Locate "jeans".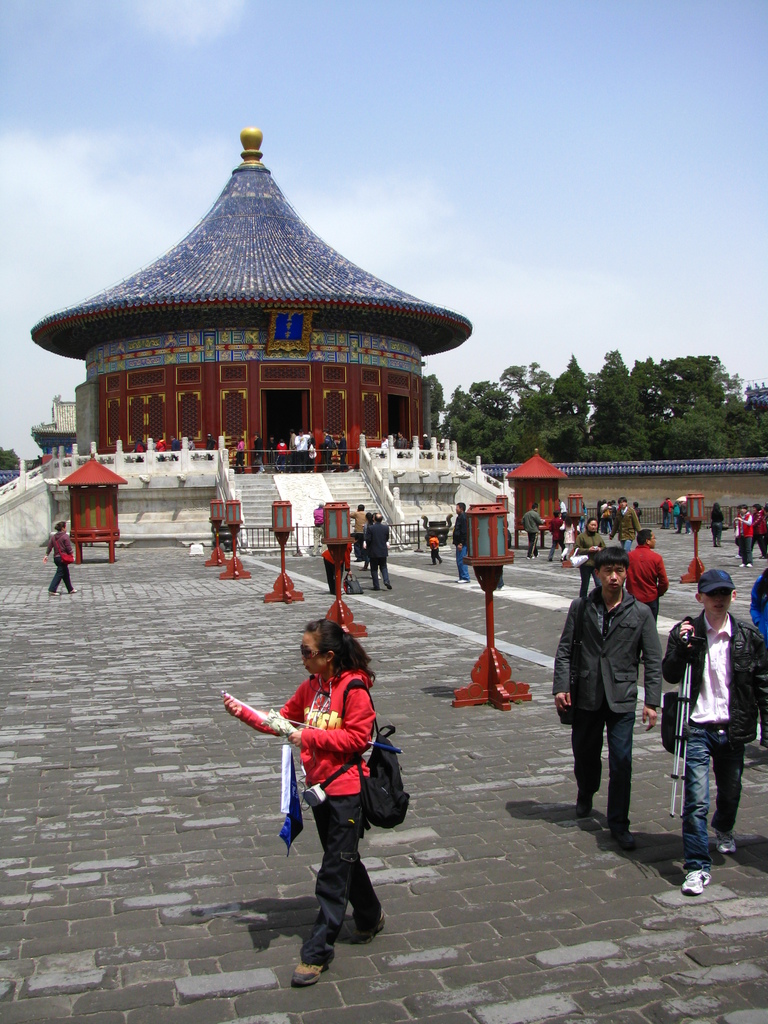
Bounding box: 339, 452, 348, 470.
